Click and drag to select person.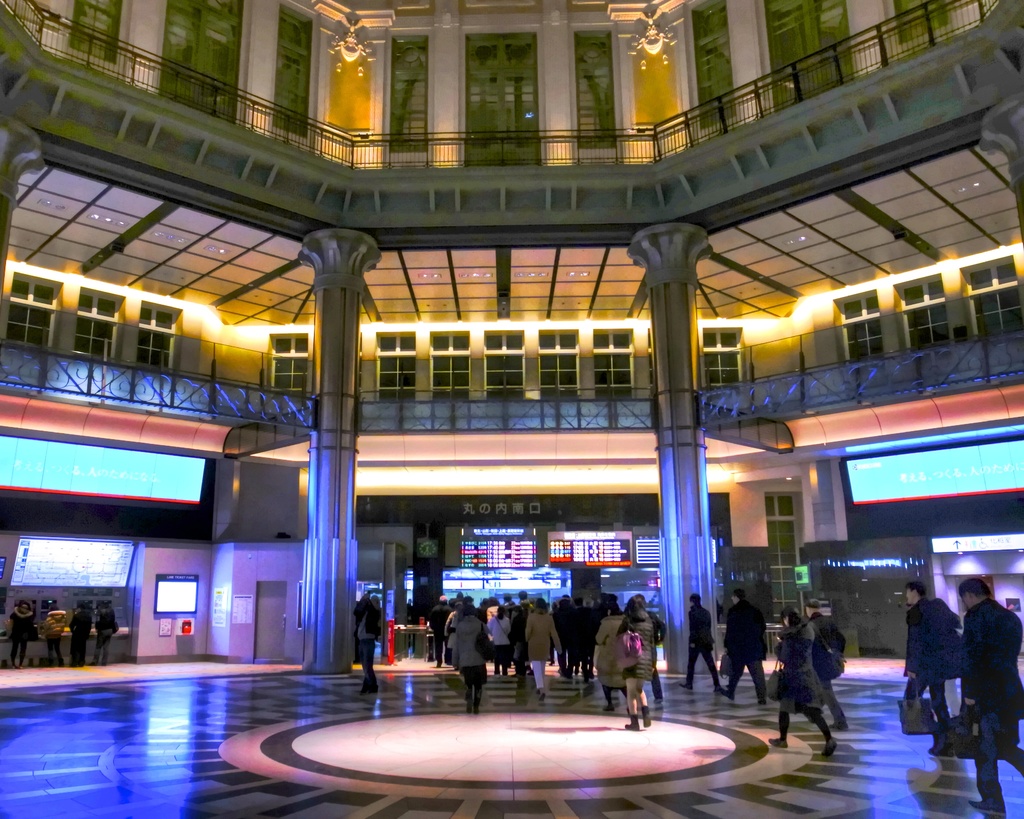
Selection: left=591, top=602, right=628, bottom=710.
